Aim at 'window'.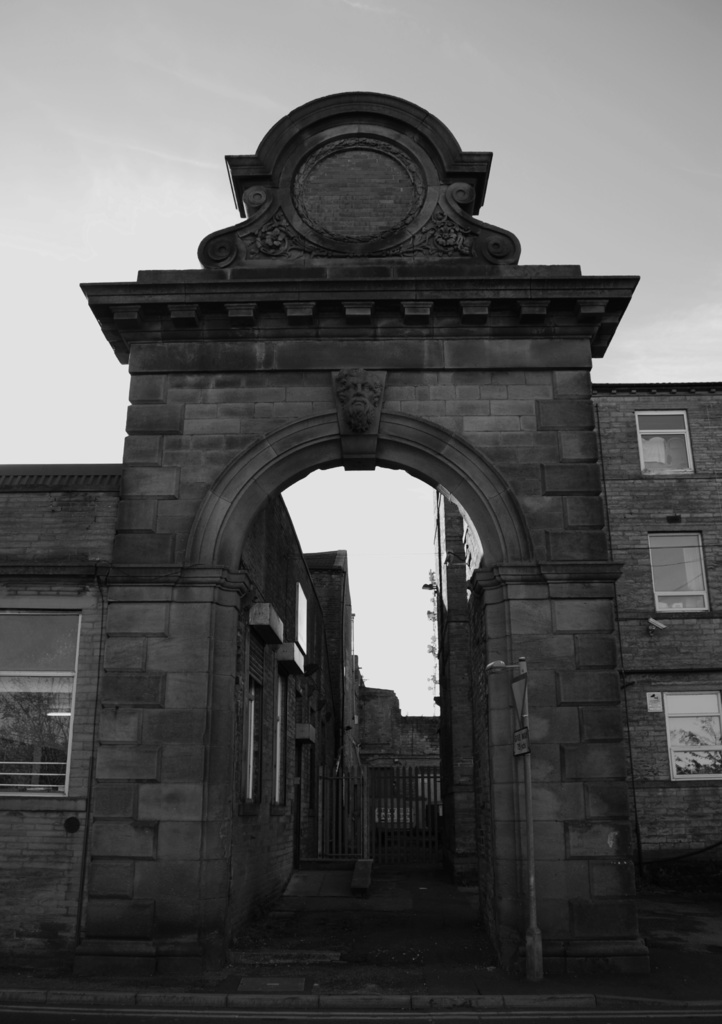
Aimed at [635,509,721,624].
